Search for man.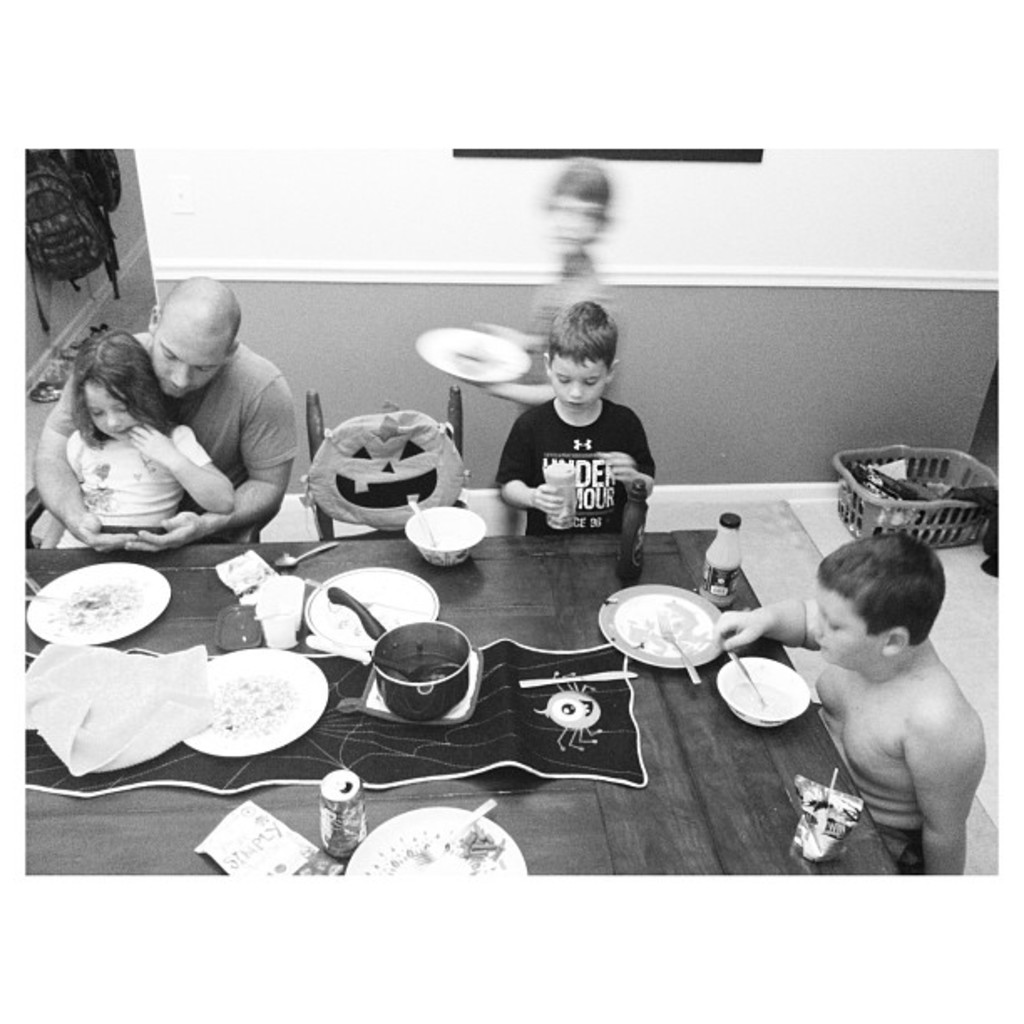
Found at <region>35, 281, 321, 572</region>.
